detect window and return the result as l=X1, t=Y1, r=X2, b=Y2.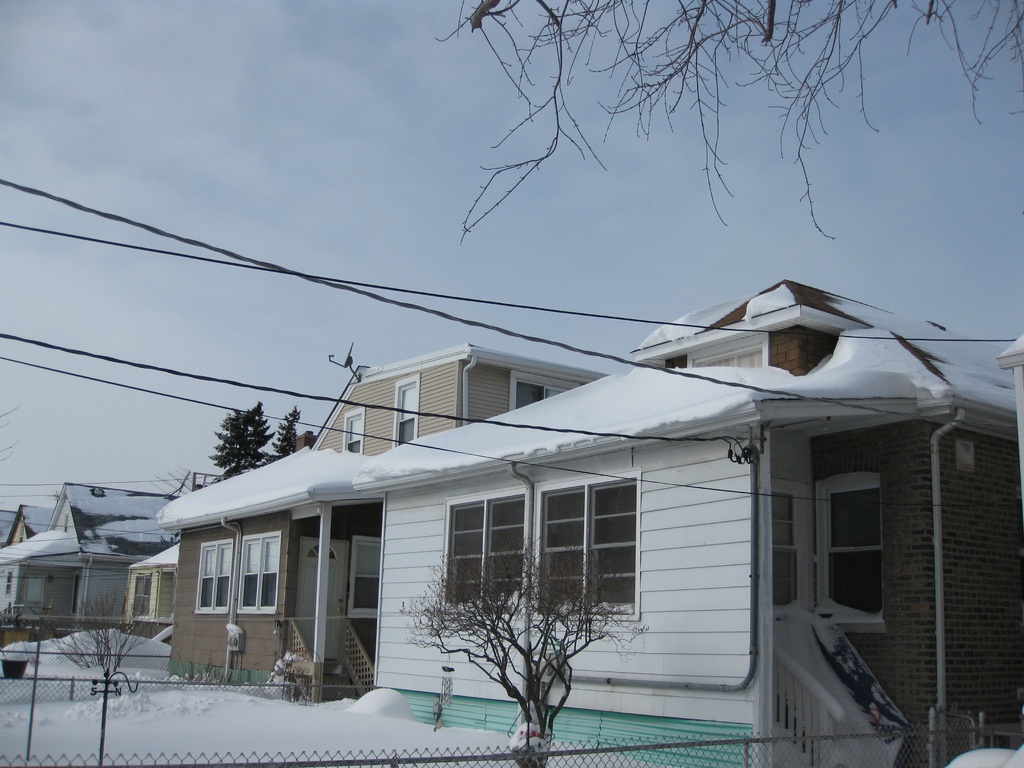
l=667, t=353, r=689, b=369.
